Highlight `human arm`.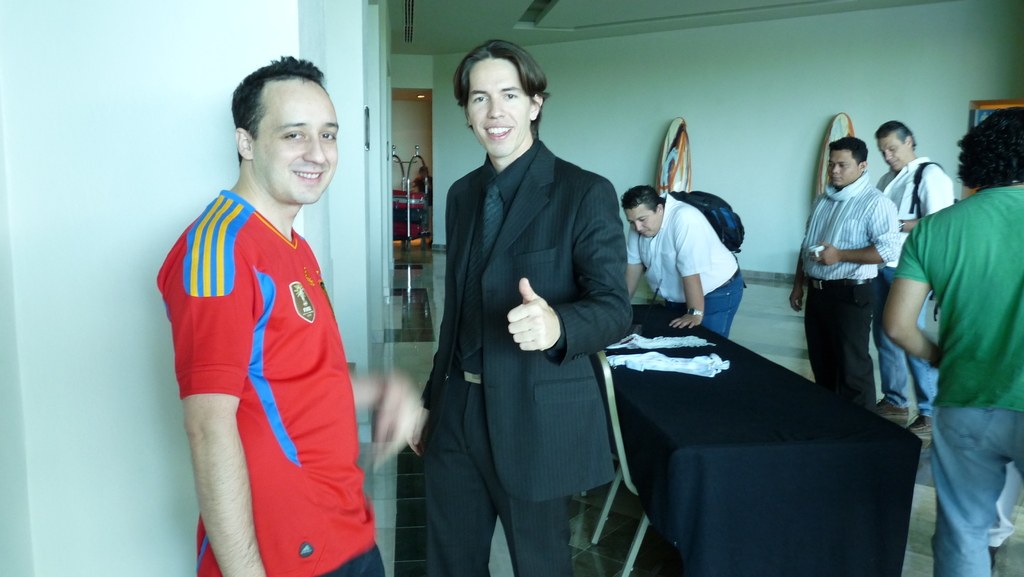
Highlighted region: {"left": 196, "top": 222, "right": 287, "bottom": 576}.
